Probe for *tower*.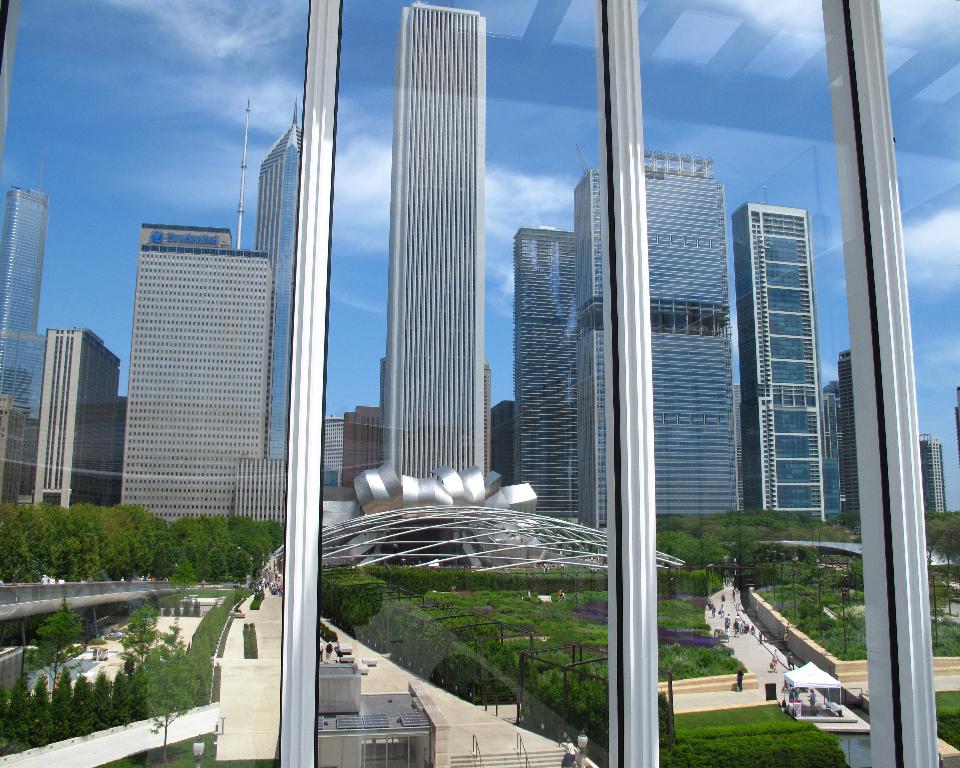
Probe result: (917,433,947,517).
